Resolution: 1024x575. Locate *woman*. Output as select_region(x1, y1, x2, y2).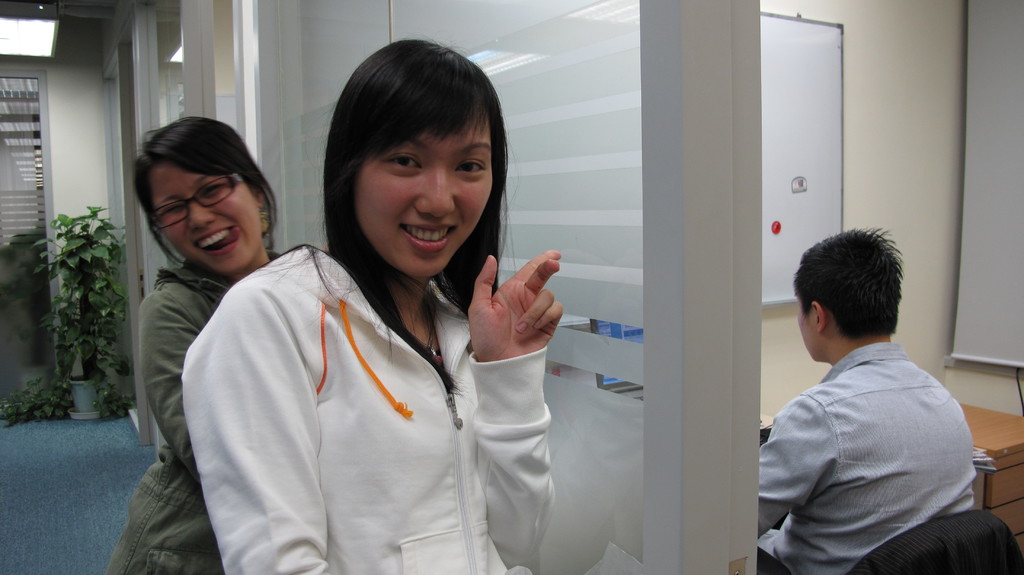
select_region(157, 52, 543, 574).
